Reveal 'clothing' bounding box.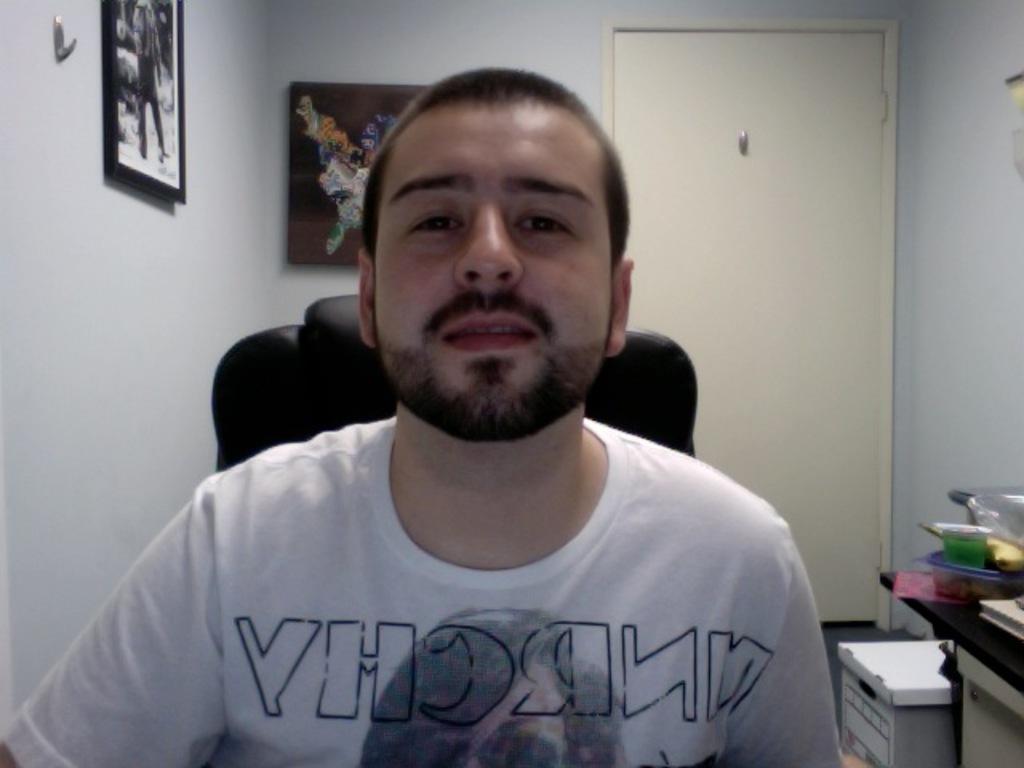
Revealed: box(136, 53, 165, 152).
